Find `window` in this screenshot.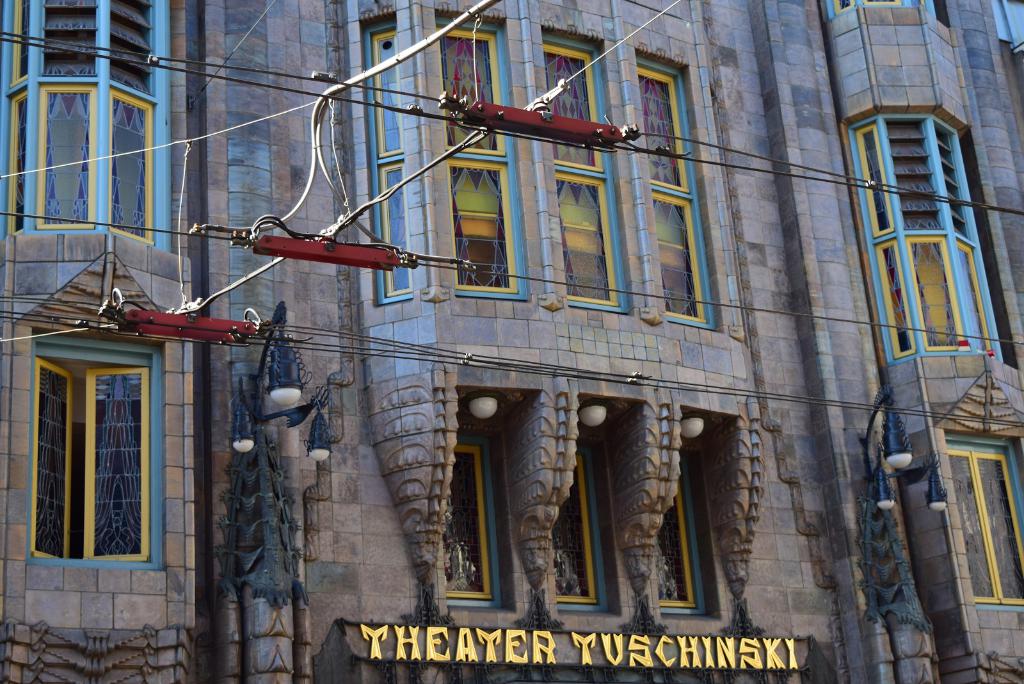
The bounding box for `window` is box(559, 441, 611, 615).
